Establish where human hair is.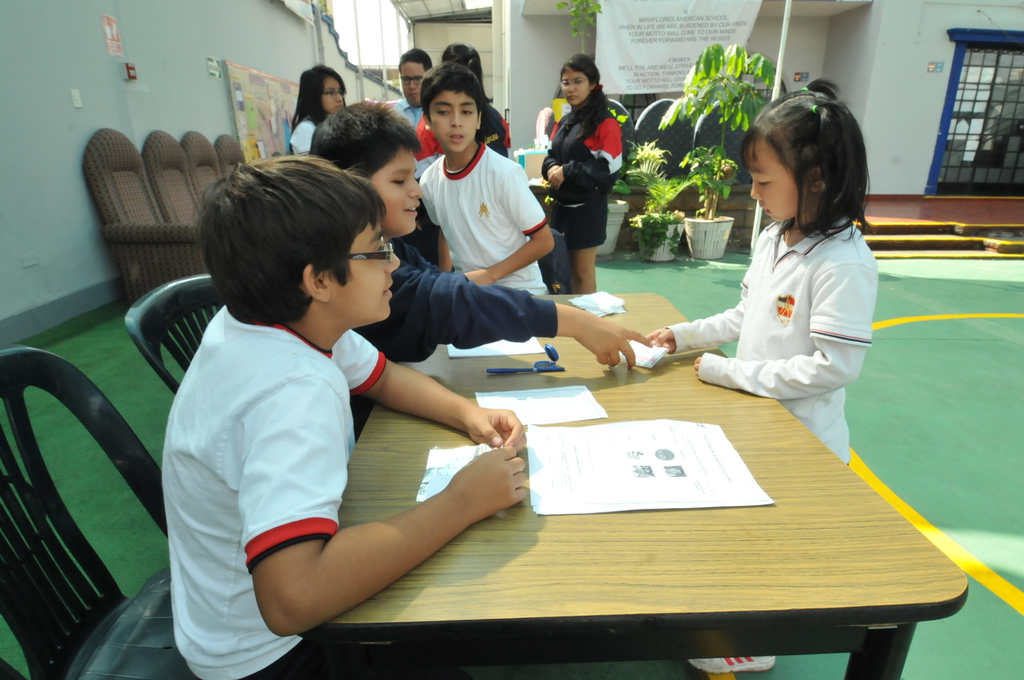
Established at bbox=[197, 152, 386, 323].
